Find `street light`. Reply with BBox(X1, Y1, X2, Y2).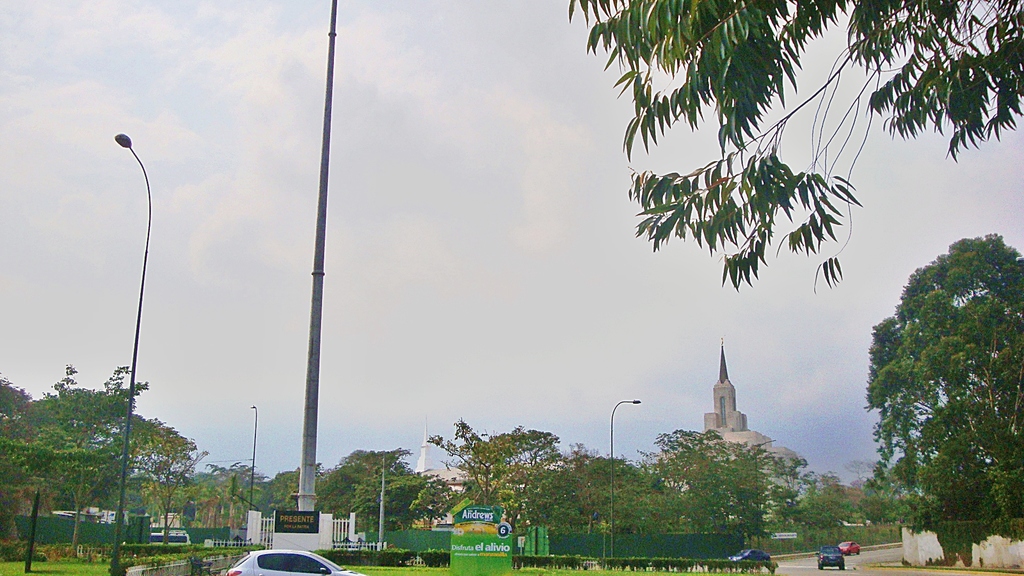
BBox(609, 397, 642, 561).
